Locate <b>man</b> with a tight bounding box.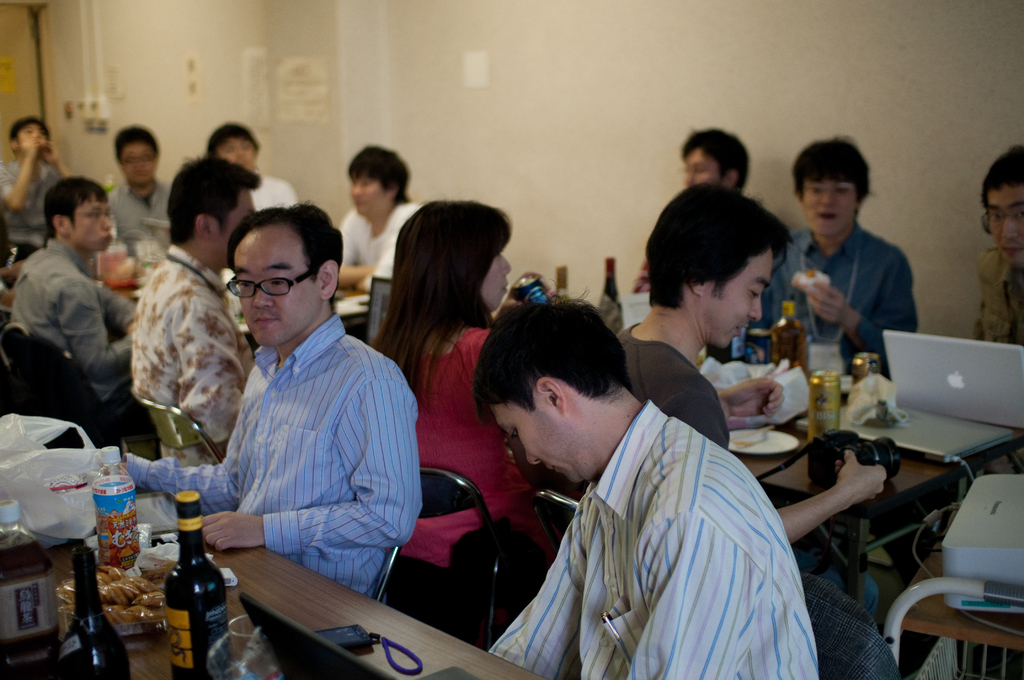
locate(97, 125, 180, 264).
